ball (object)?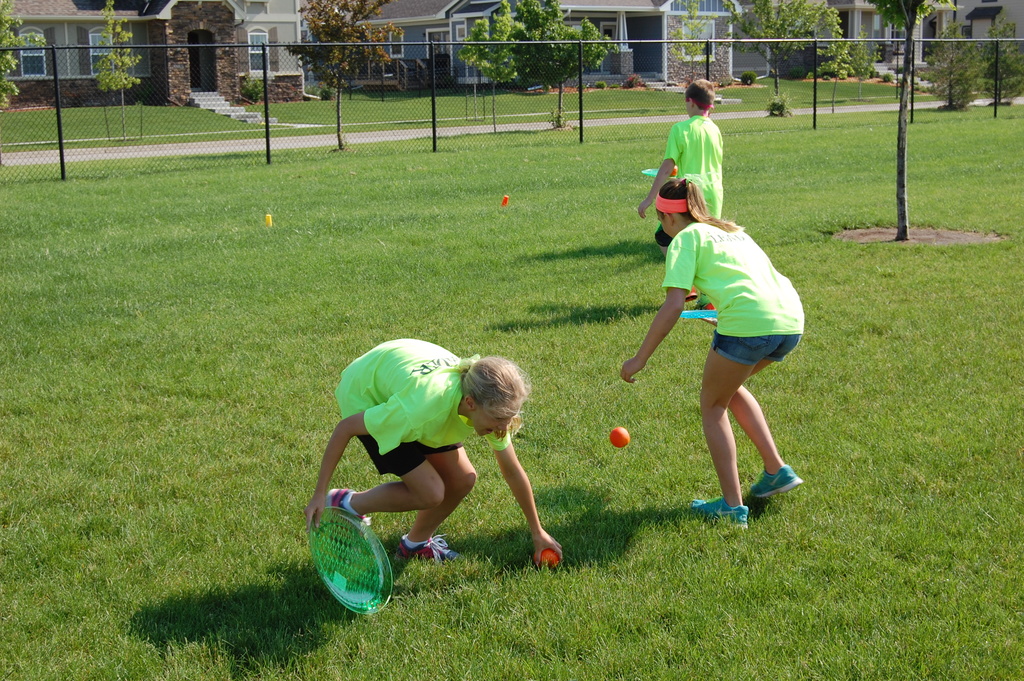
(left=540, top=546, right=558, bottom=564)
